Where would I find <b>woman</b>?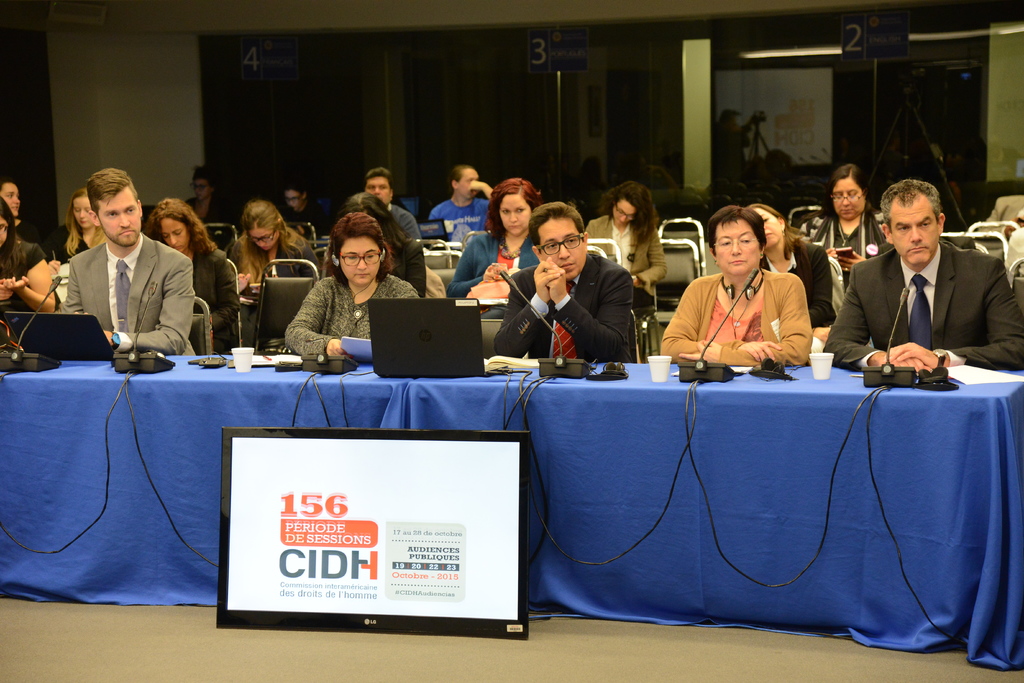
At [0,198,63,318].
